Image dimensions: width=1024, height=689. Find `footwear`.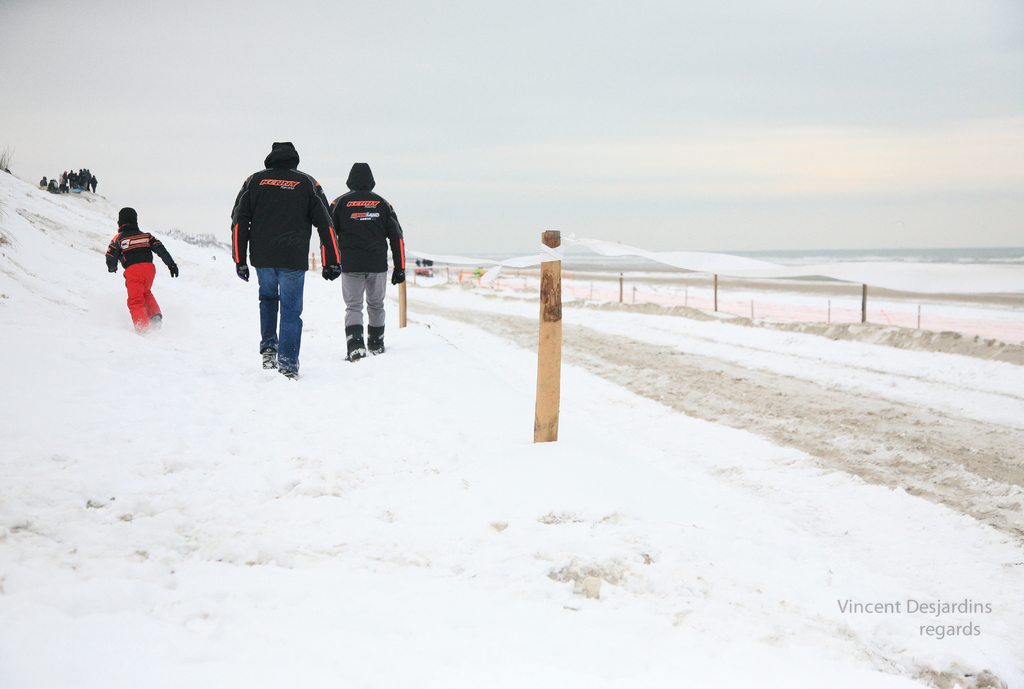
select_region(346, 342, 371, 363).
